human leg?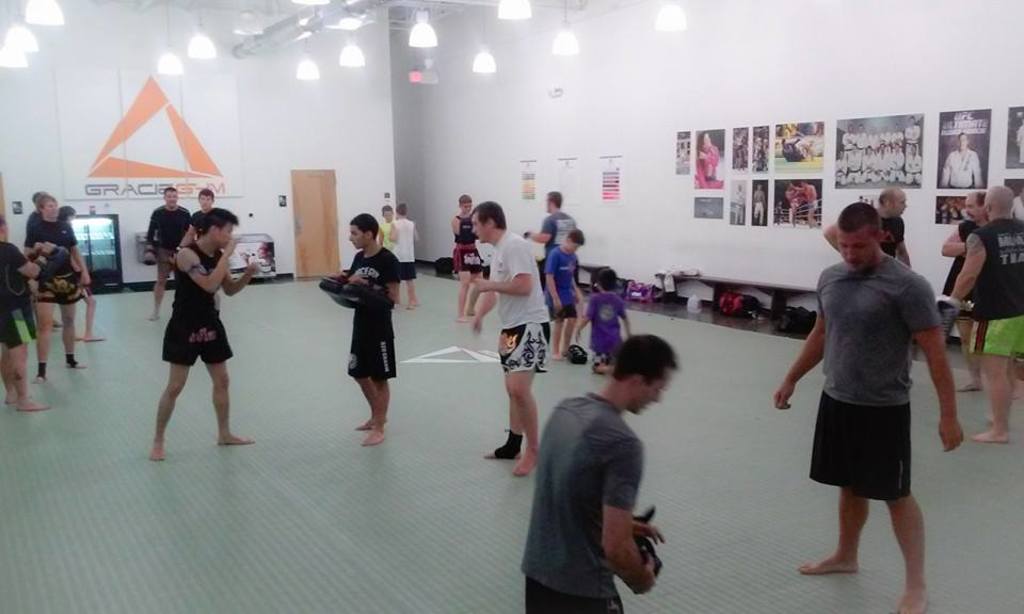
[left=407, top=278, right=421, bottom=310]
